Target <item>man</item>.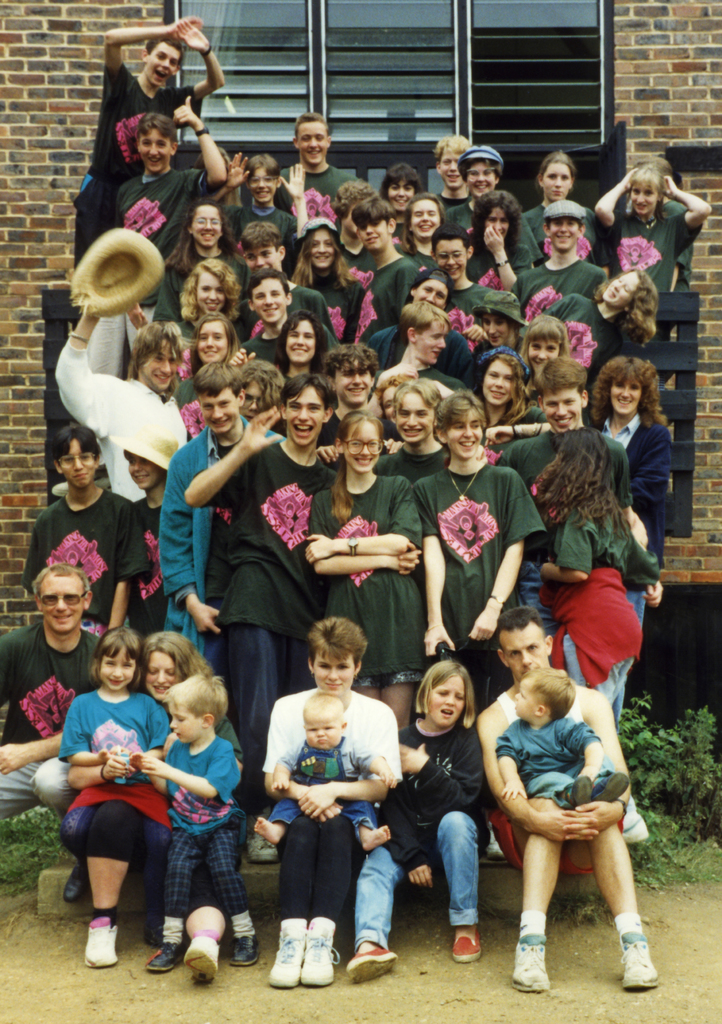
Target region: bbox(271, 111, 357, 226).
